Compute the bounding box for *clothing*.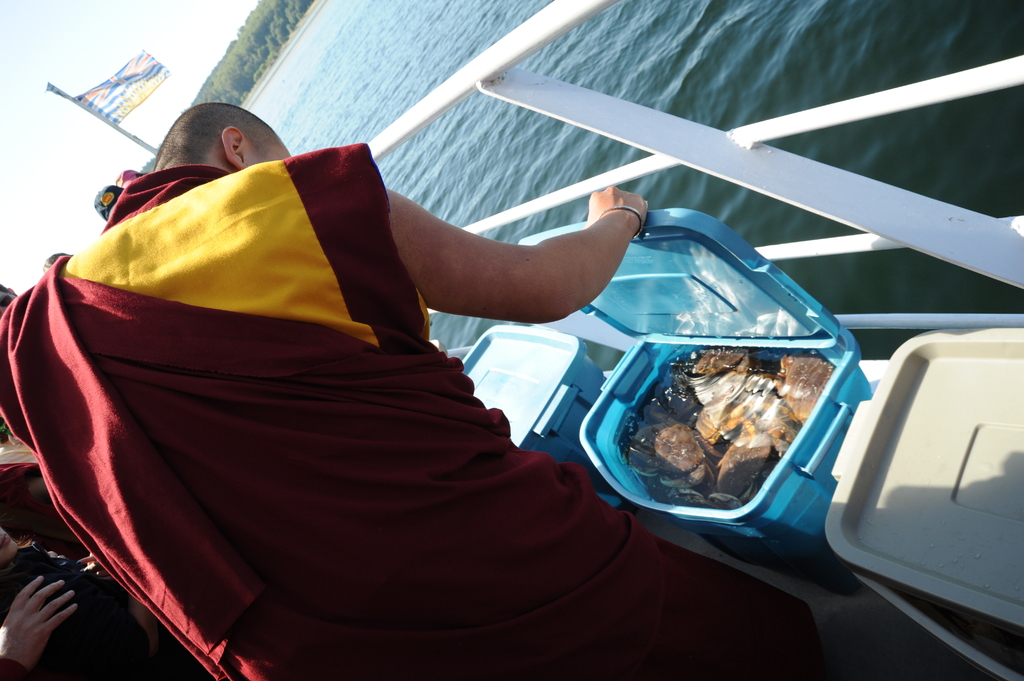
0:437:92:566.
